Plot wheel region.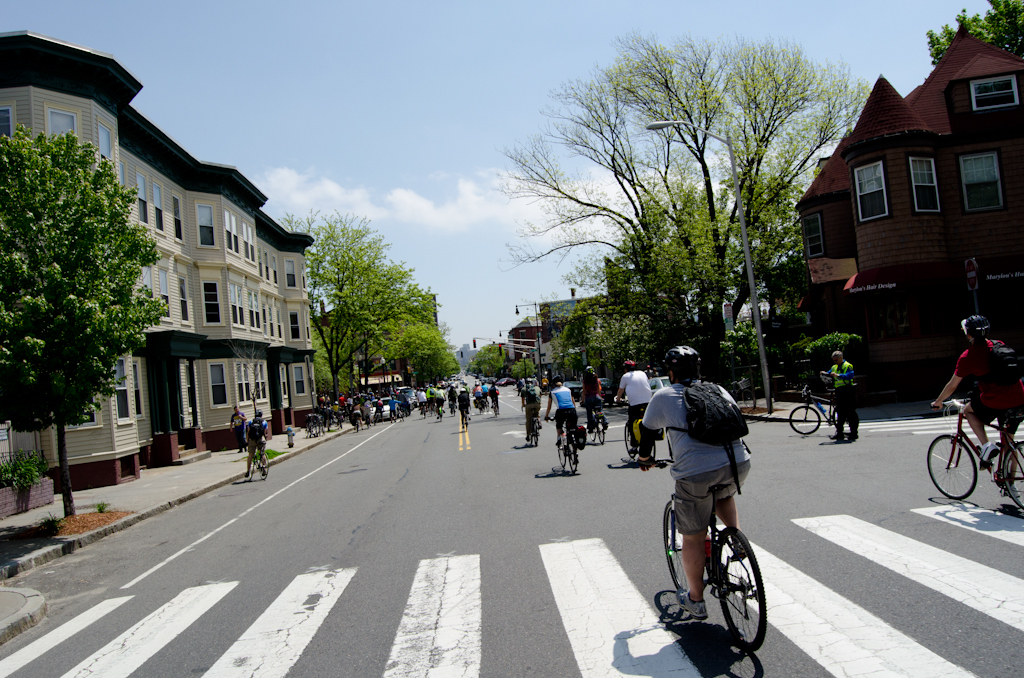
Plotted at bbox(557, 437, 565, 468).
